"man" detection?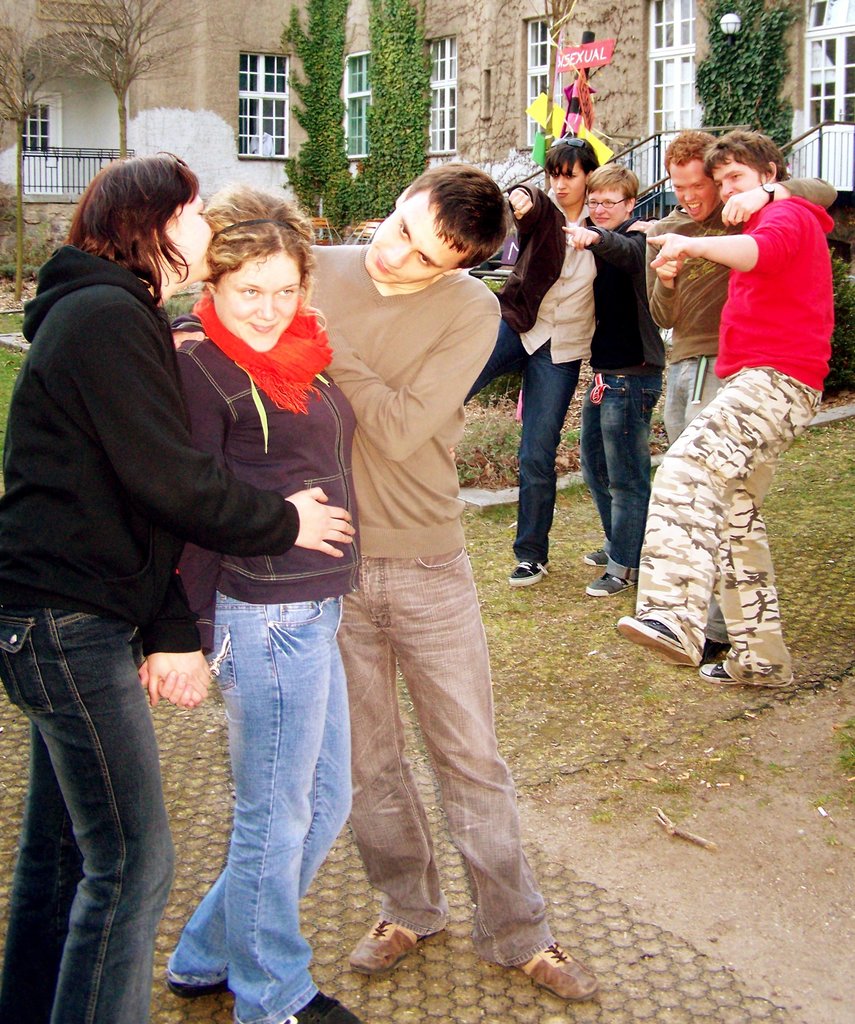
(x1=640, y1=126, x2=836, y2=667)
